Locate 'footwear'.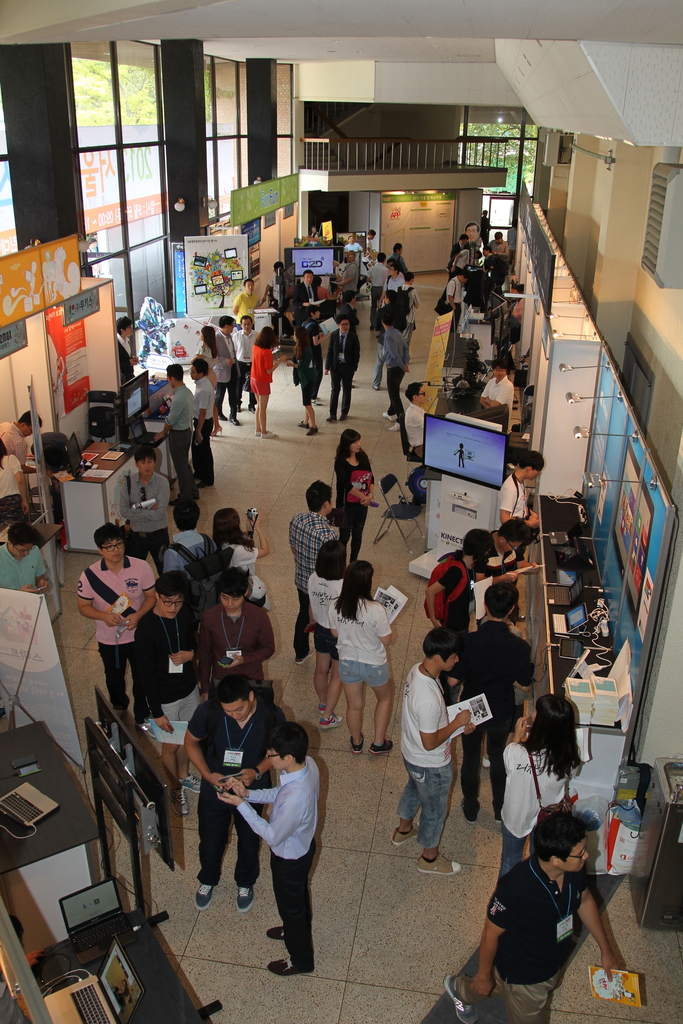
Bounding box: pyautogui.locateOnScreen(267, 914, 297, 949).
